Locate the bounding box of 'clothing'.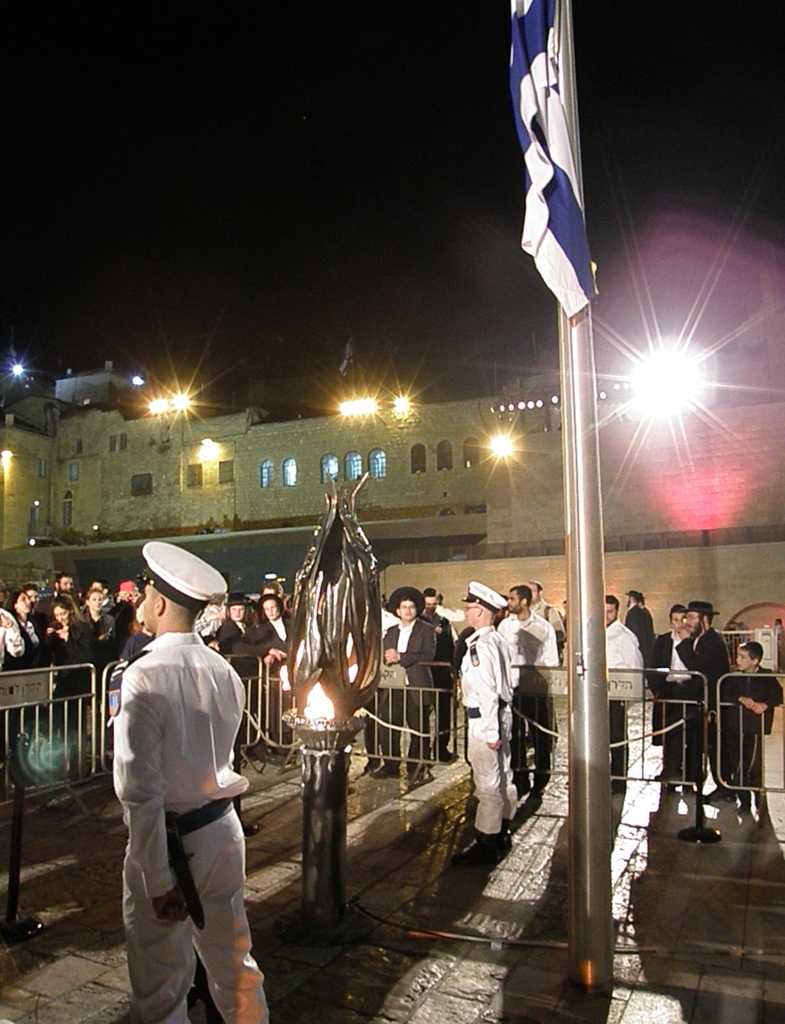
Bounding box: l=640, t=630, r=686, b=744.
